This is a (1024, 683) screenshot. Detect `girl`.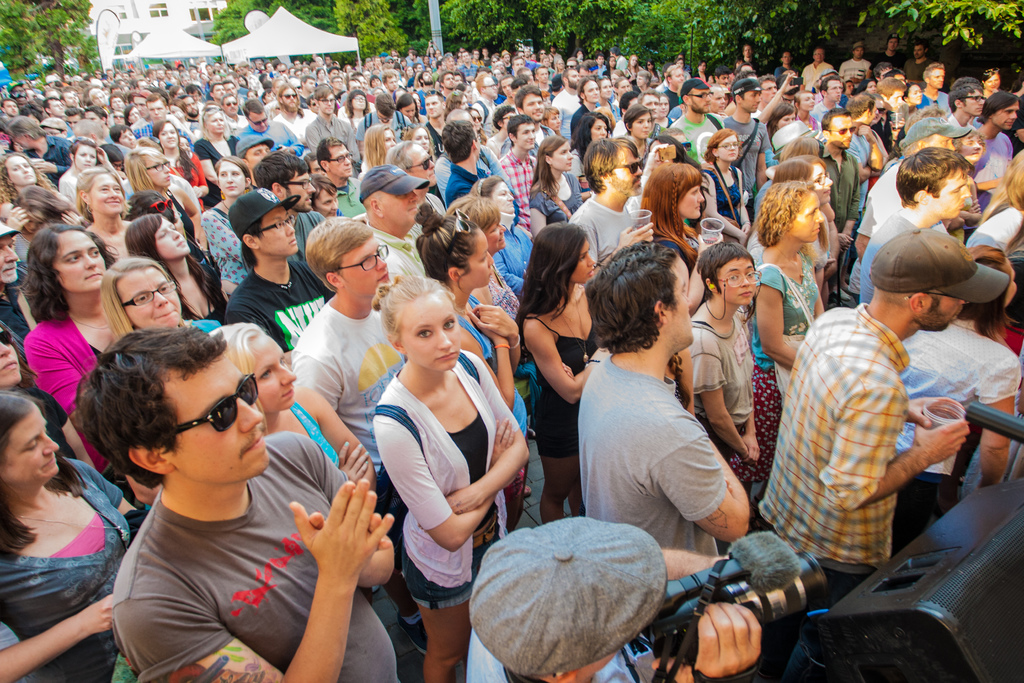
<bbox>118, 210, 230, 324</bbox>.
